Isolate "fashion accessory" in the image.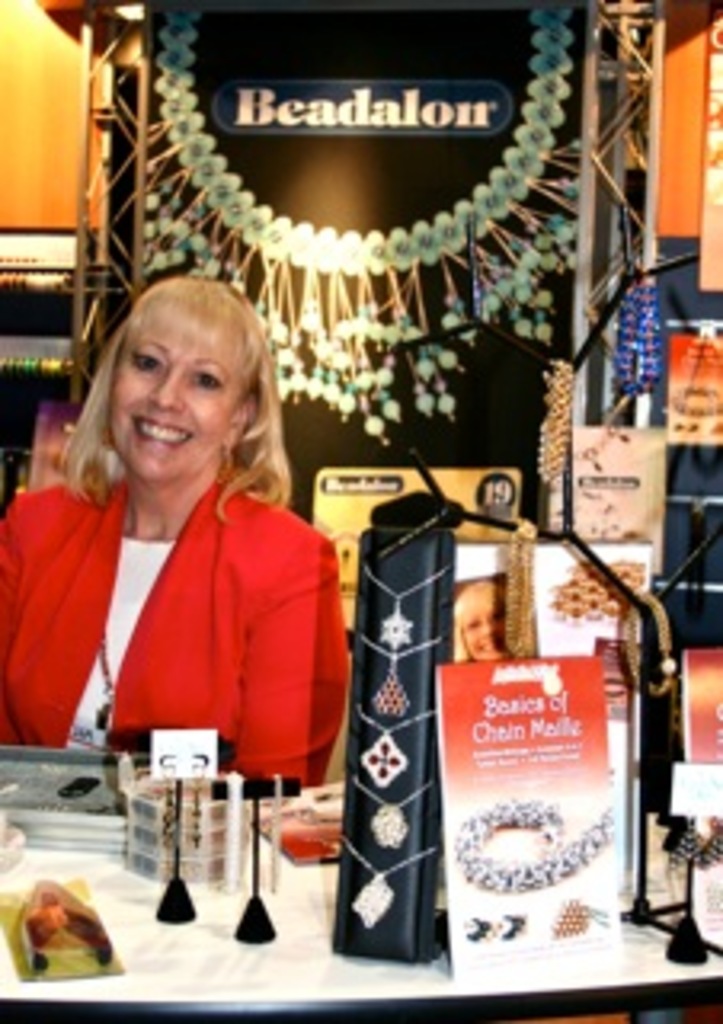
Isolated region: pyautogui.locateOnScreen(547, 896, 608, 944).
